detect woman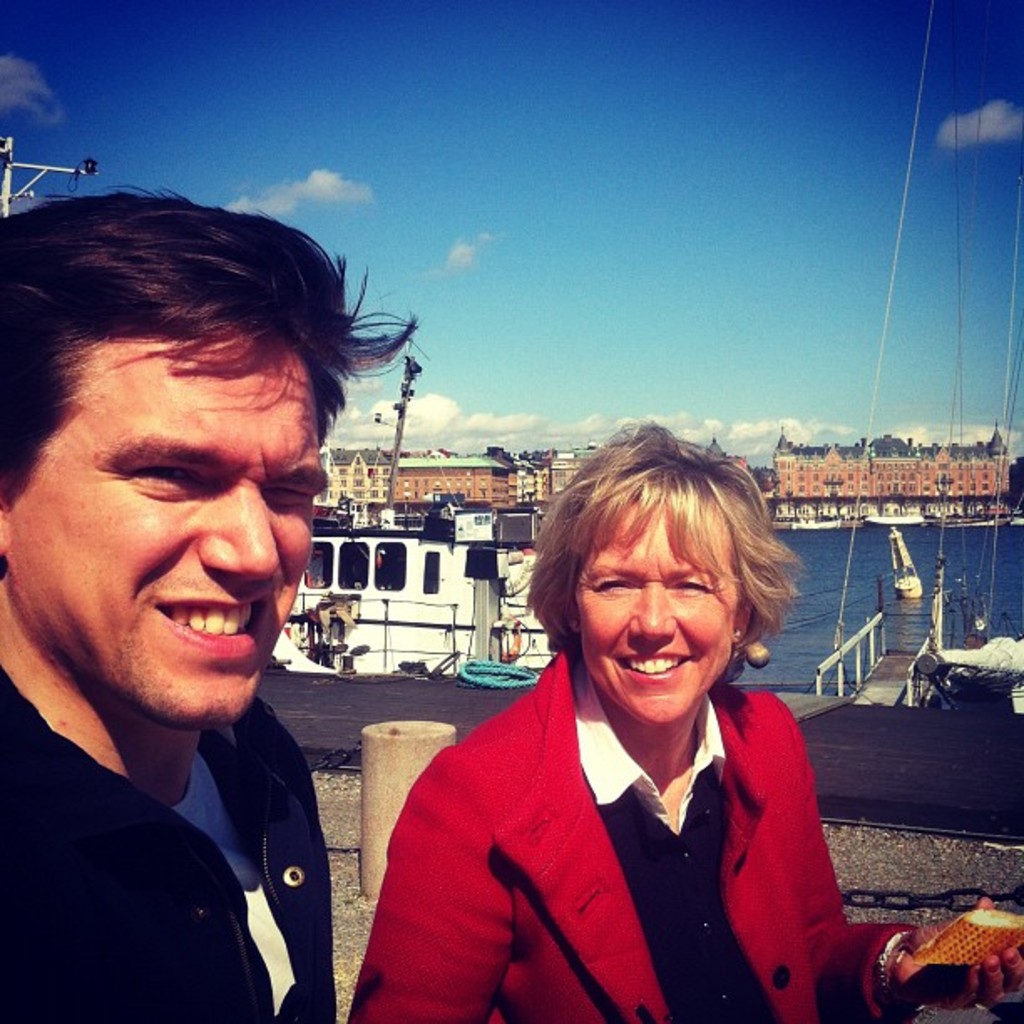
BBox(383, 427, 867, 1023)
